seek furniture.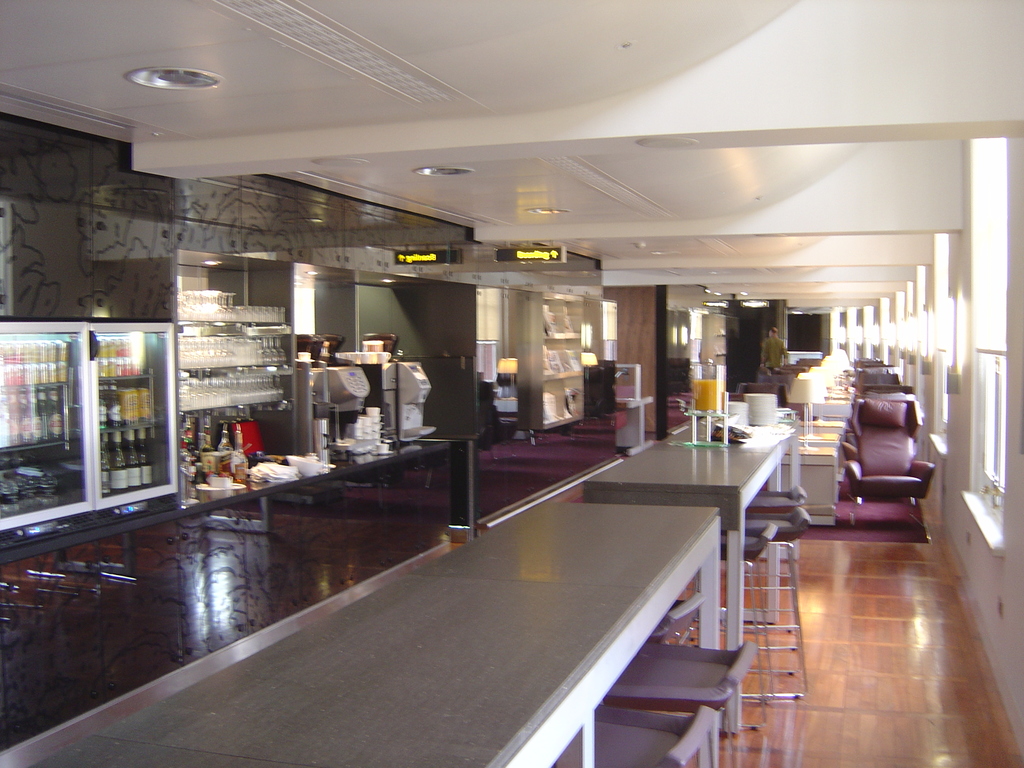
locate(748, 482, 809, 650).
